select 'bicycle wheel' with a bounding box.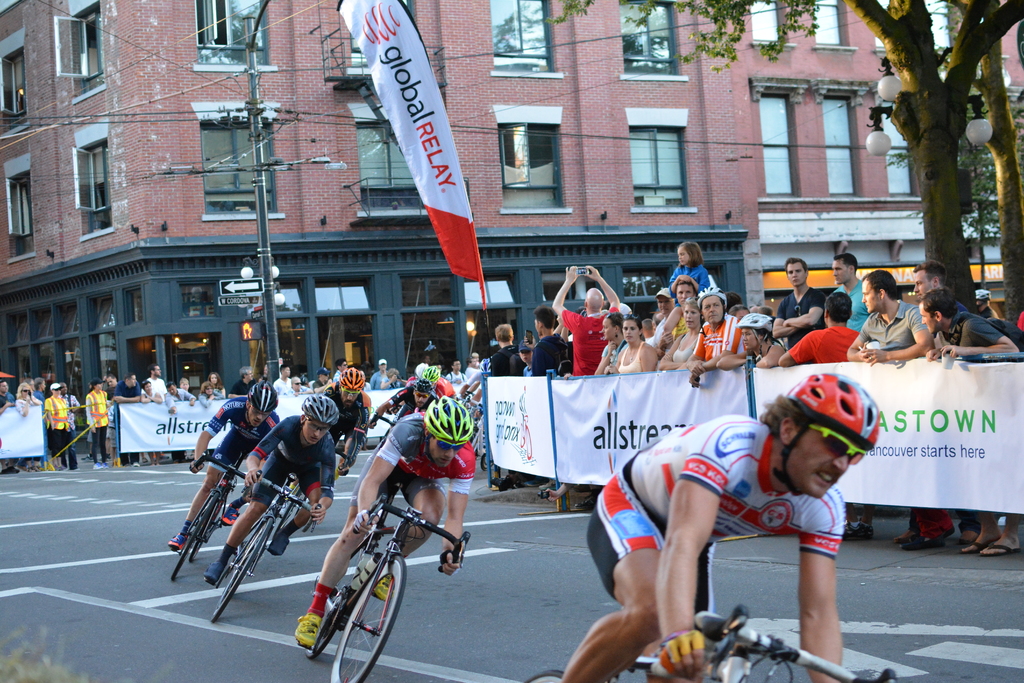
crop(308, 539, 378, 658).
